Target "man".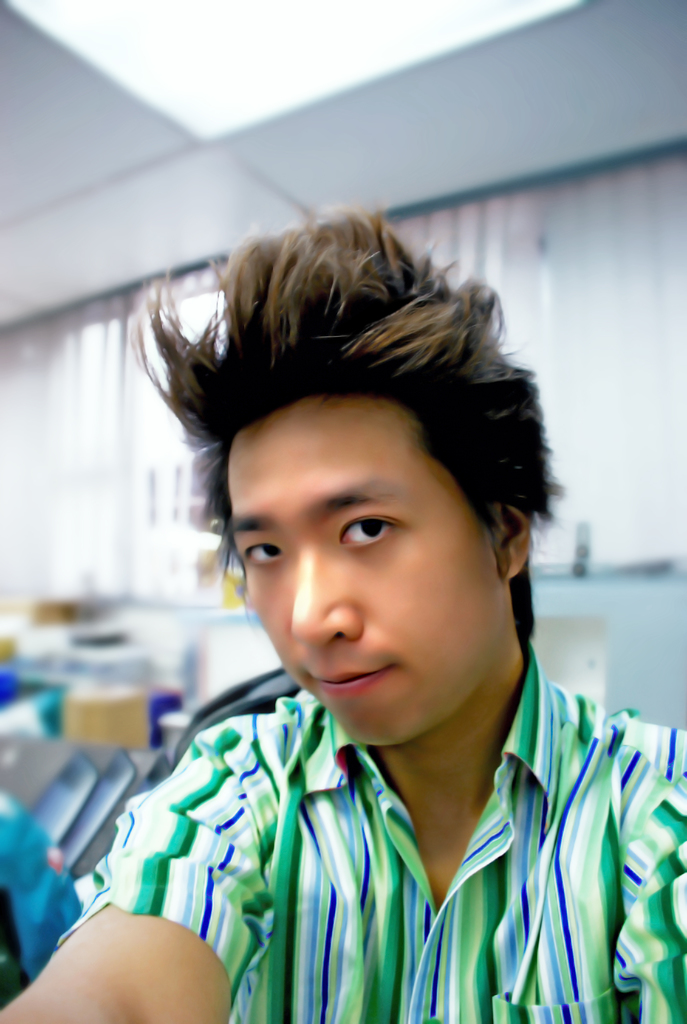
Target region: (left=61, top=236, right=652, bottom=1019).
